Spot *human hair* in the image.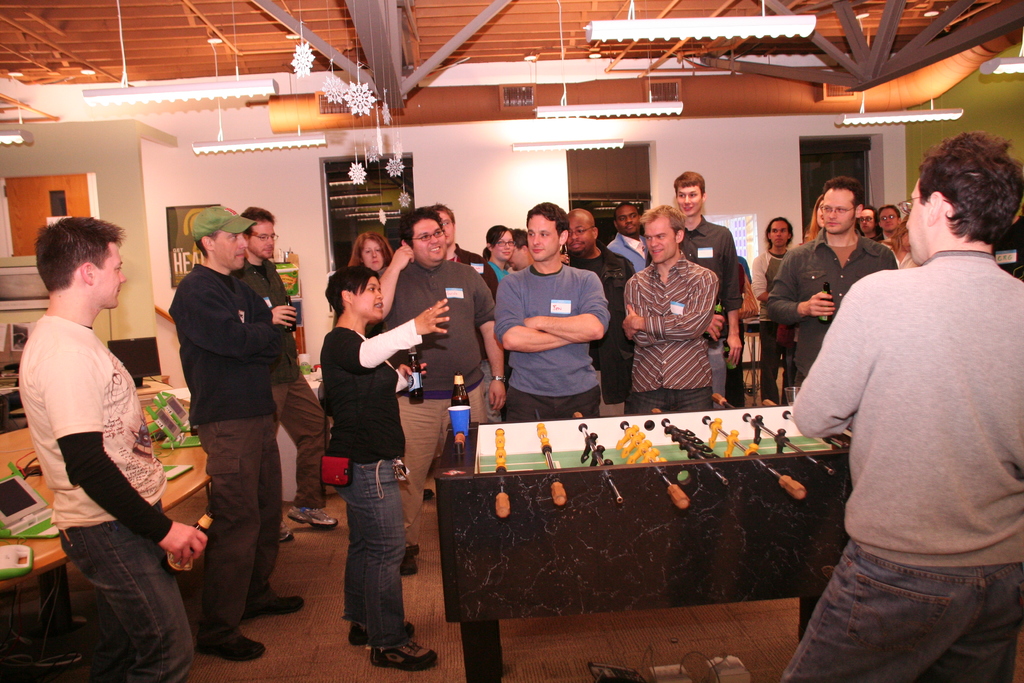
*human hair* found at (left=924, top=132, right=1012, bottom=261).
